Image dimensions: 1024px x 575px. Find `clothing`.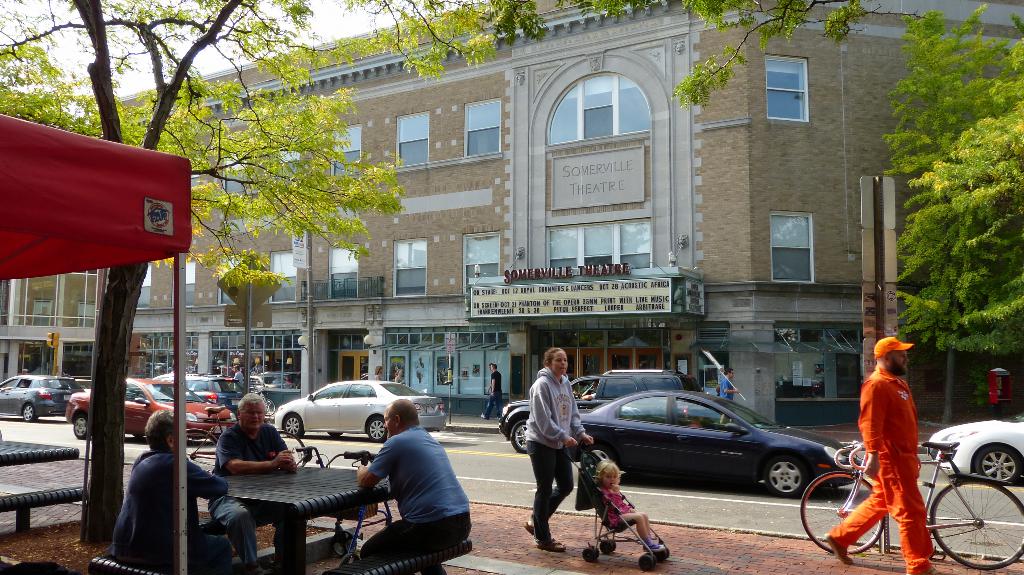
<region>719, 378, 733, 401</region>.
